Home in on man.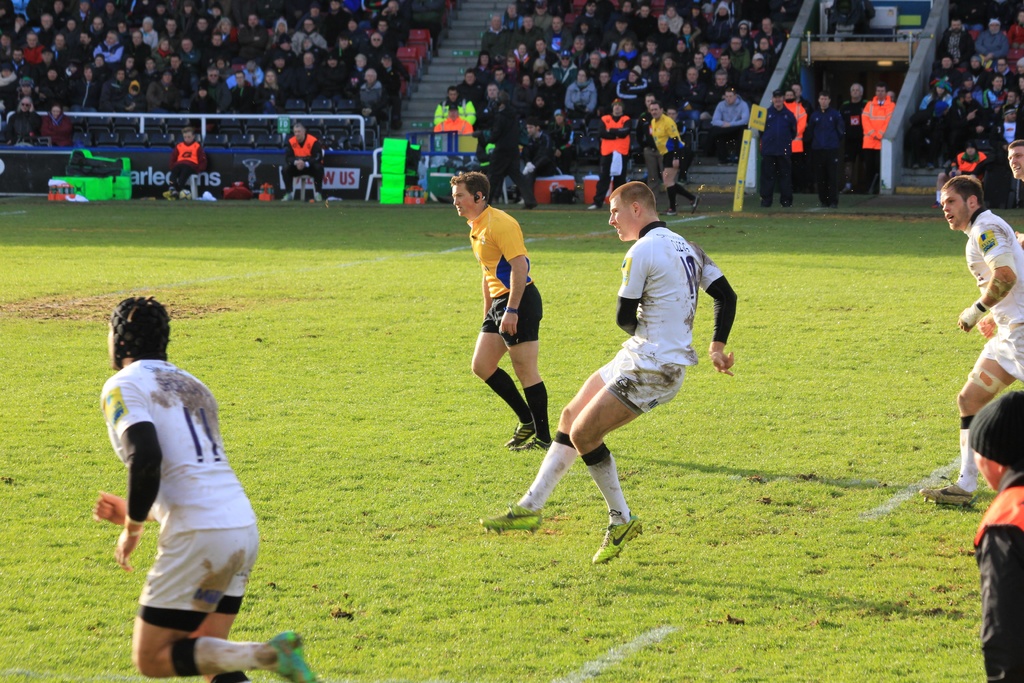
Homed in at 931 54 961 93.
